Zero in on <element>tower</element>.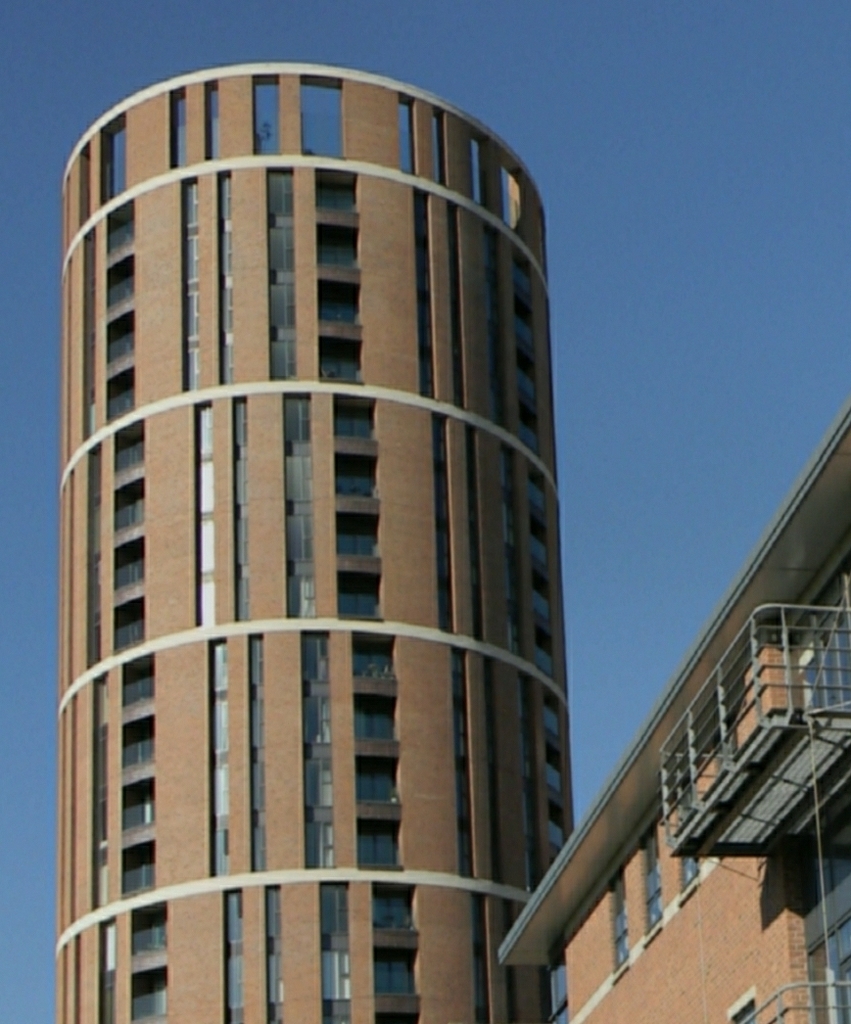
Zeroed in: 61:63:581:1020.
